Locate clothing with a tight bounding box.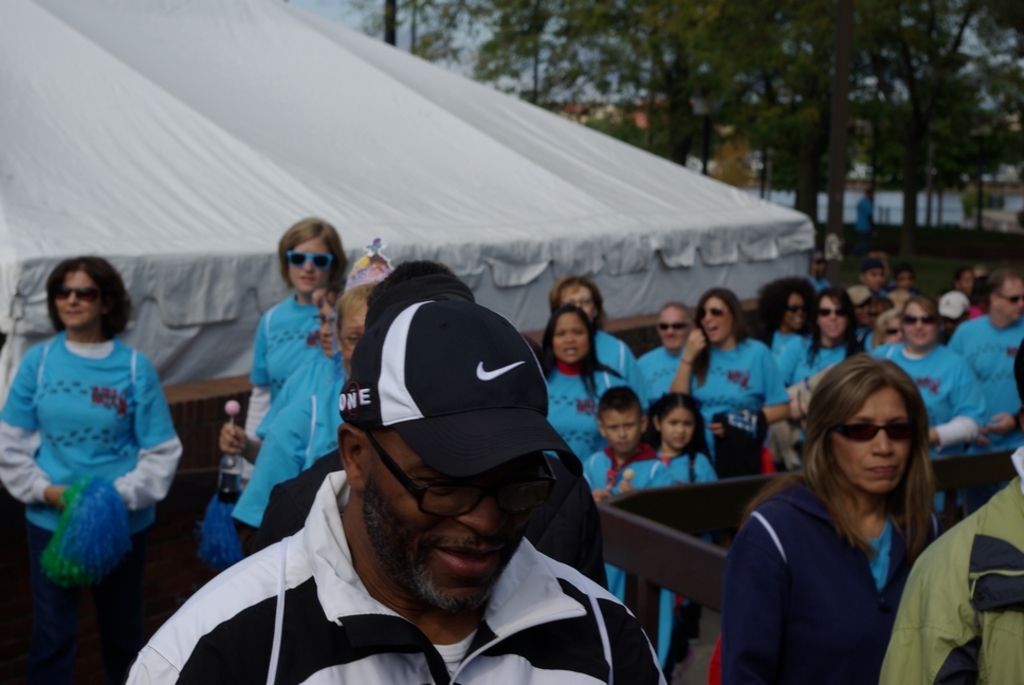
879/339/988/481.
